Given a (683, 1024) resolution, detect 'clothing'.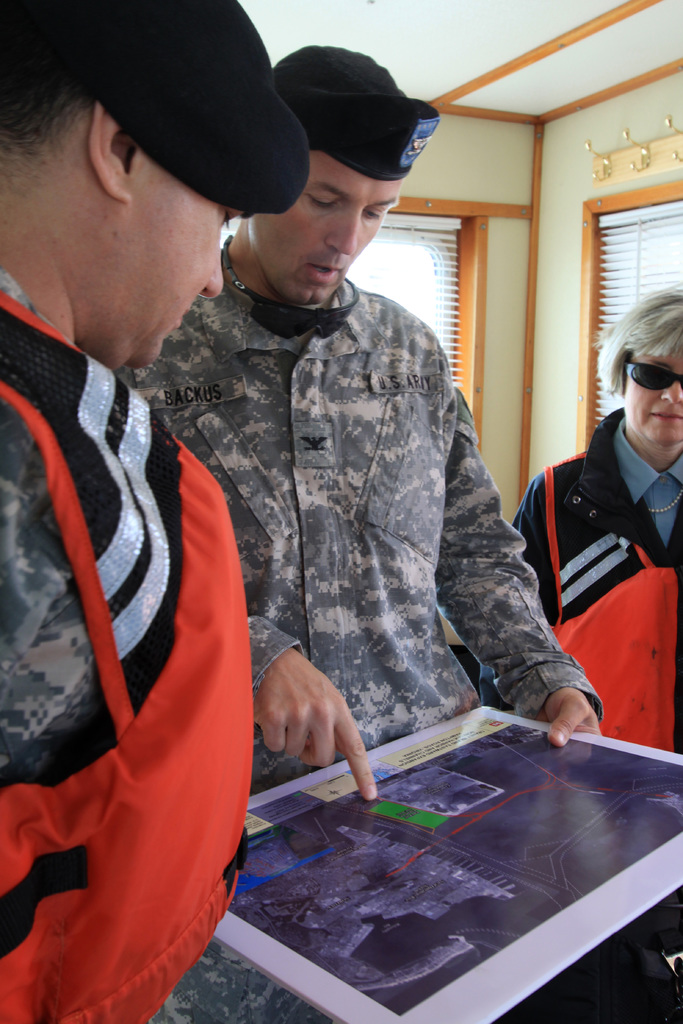
(117,274,602,1023).
